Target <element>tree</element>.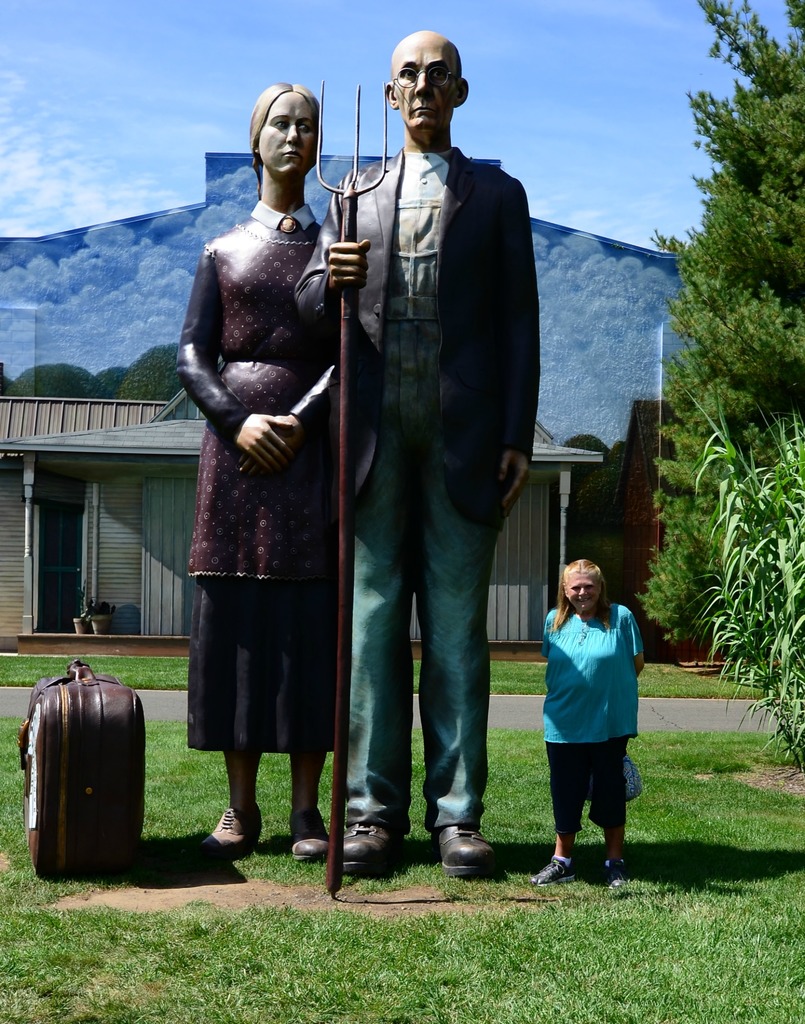
Target region: 690,390,804,760.
